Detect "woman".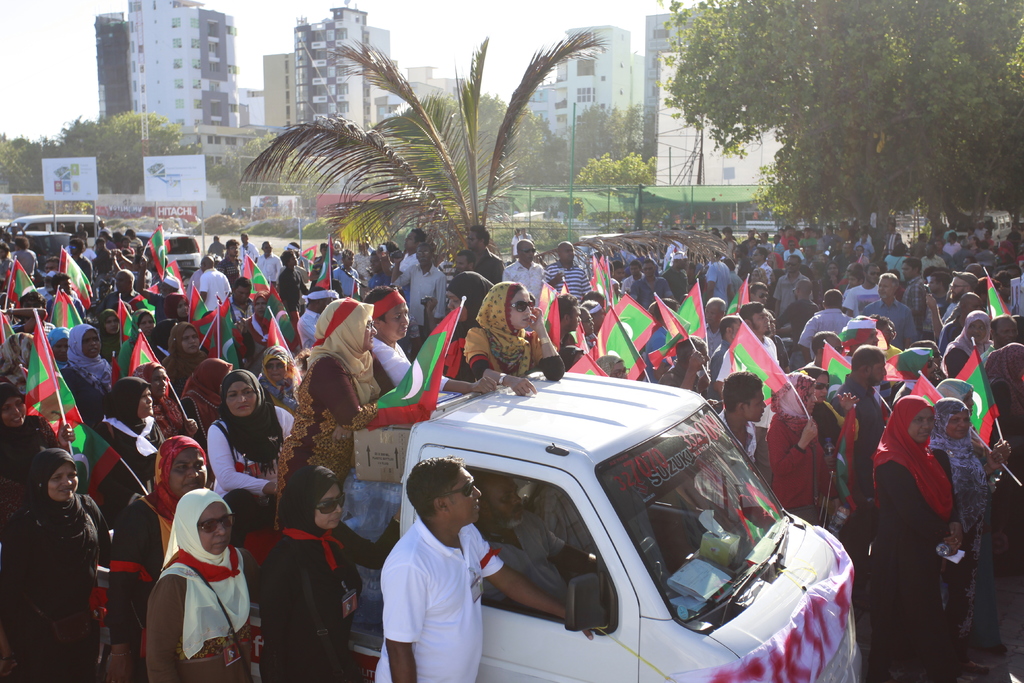
Detected at x1=182, y1=357, x2=230, y2=450.
